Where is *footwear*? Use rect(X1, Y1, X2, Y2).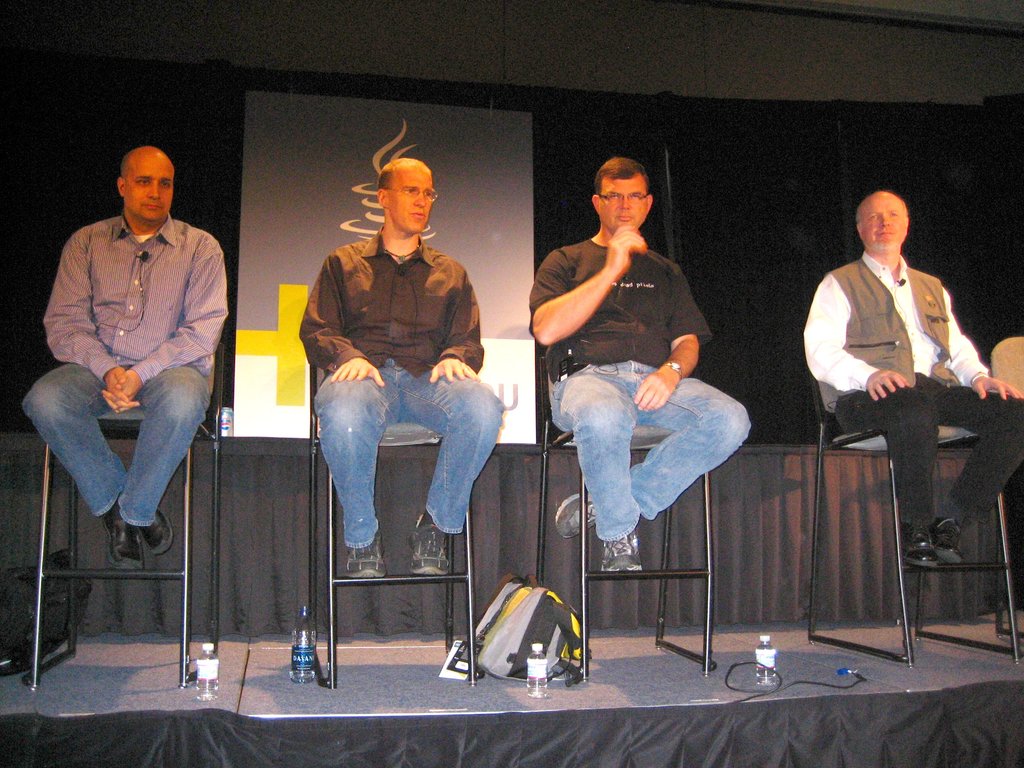
rect(108, 513, 154, 573).
